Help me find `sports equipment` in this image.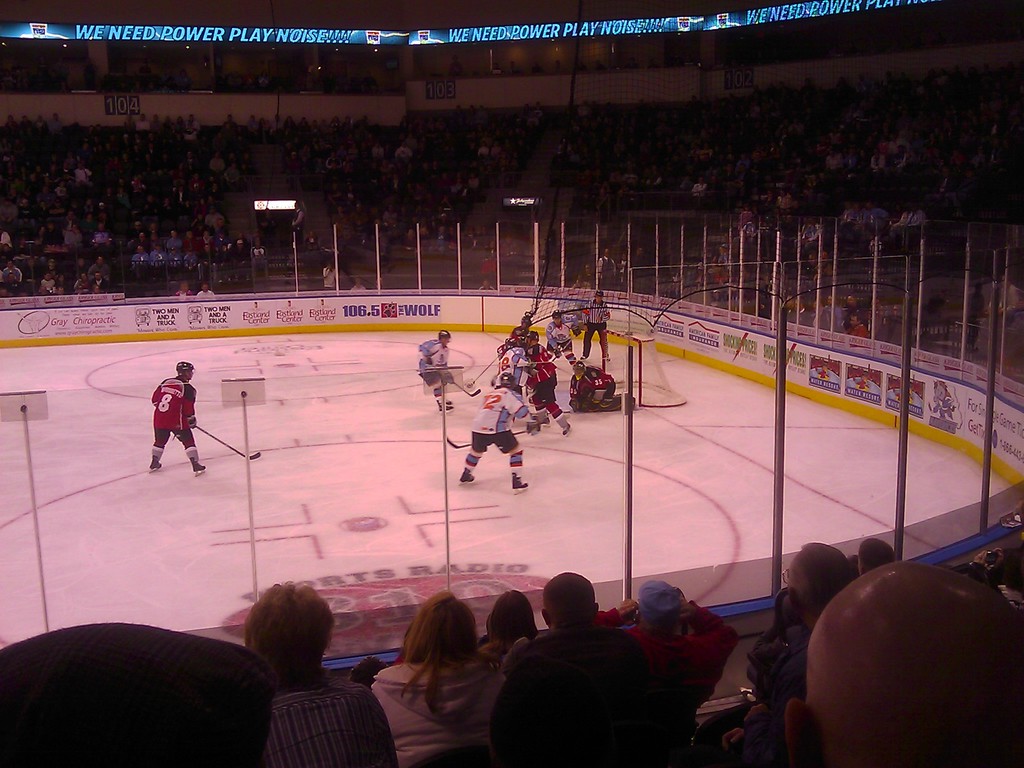
Found it: bbox=(439, 401, 455, 419).
